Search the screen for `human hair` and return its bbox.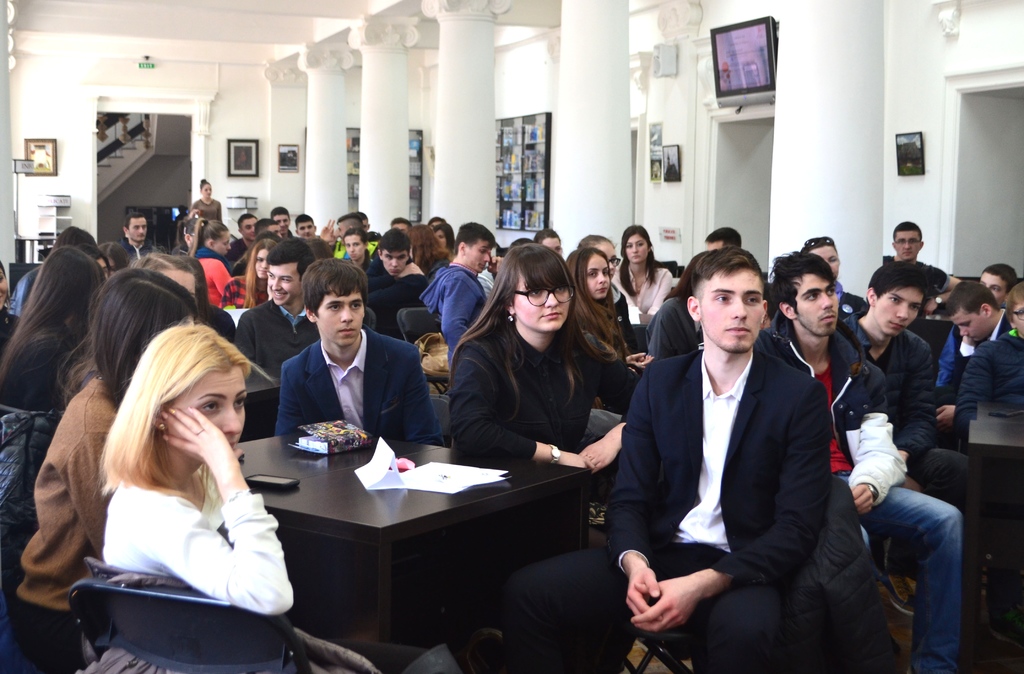
Found: [691, 245, 763, 308].
